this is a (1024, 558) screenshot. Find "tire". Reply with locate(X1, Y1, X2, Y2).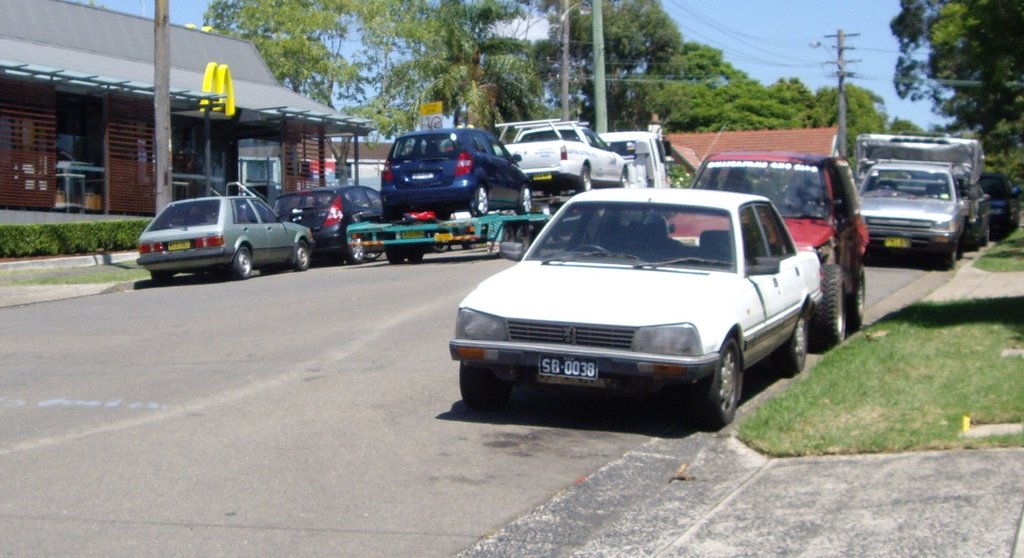
locate(816, 263, 850, 340).
